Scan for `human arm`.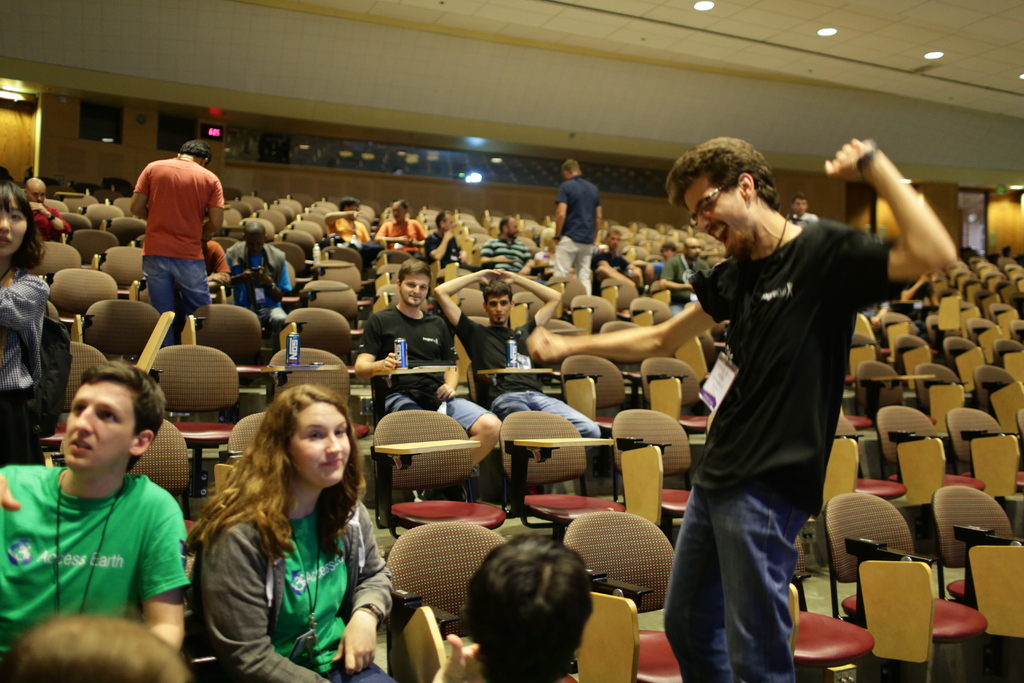
Scan result: l=545, t=179, r=570, b=253.
